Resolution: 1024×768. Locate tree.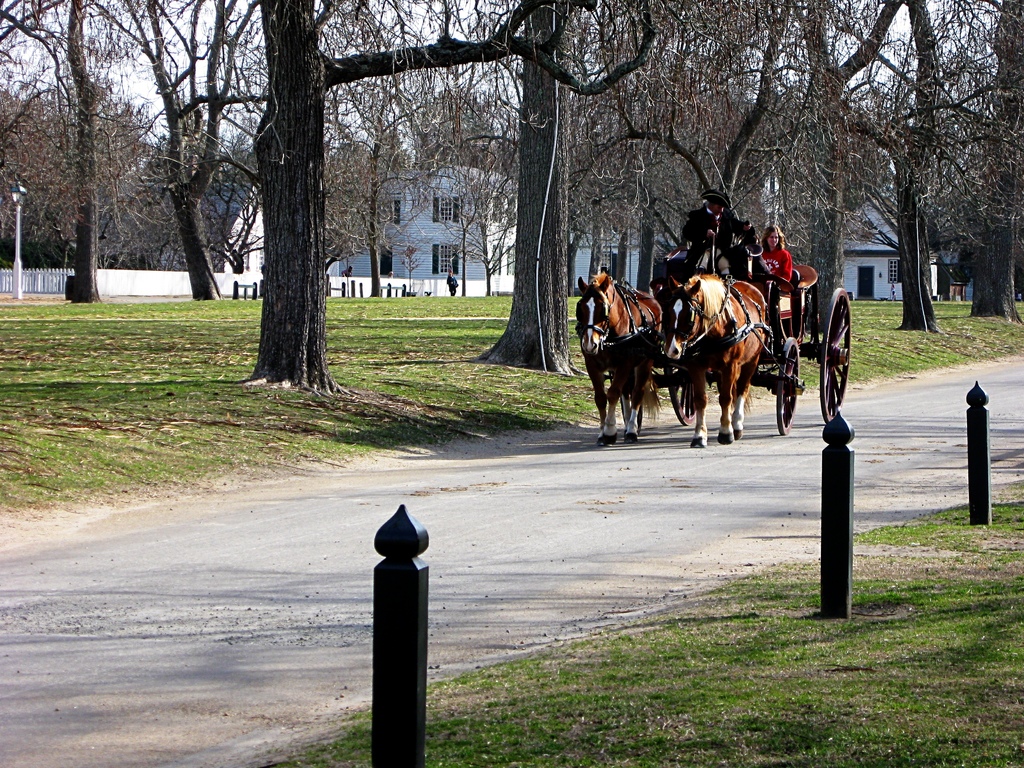
box(94, 0, 265, 285).
